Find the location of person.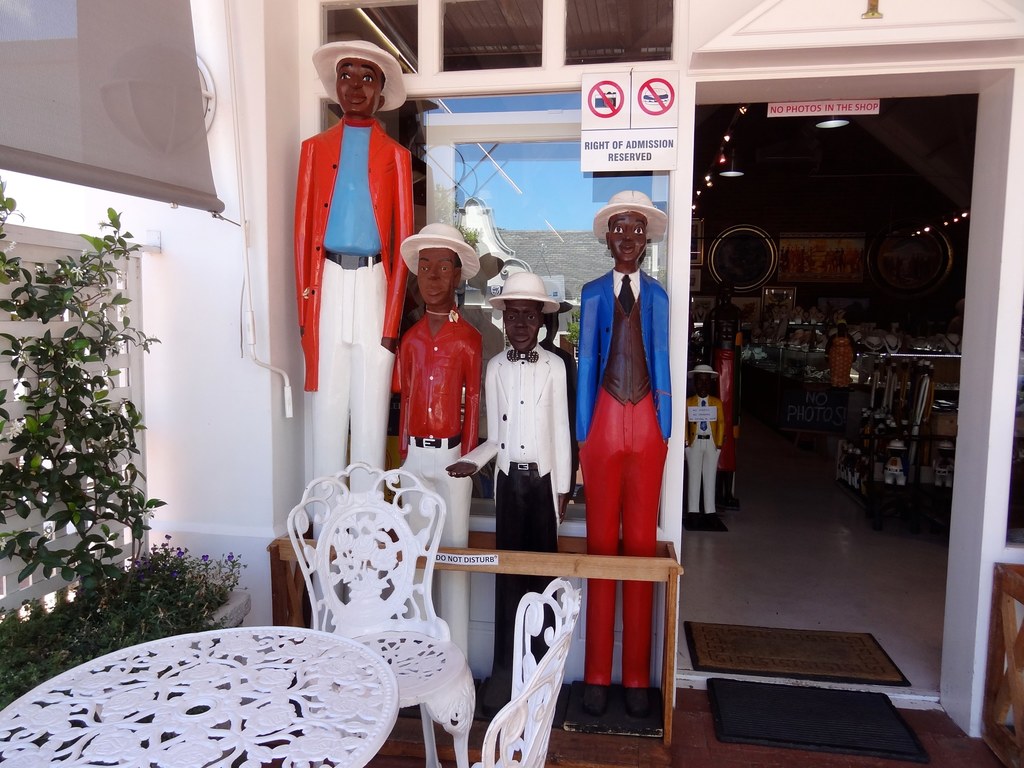
Location: [824, 318, 857, 388].
